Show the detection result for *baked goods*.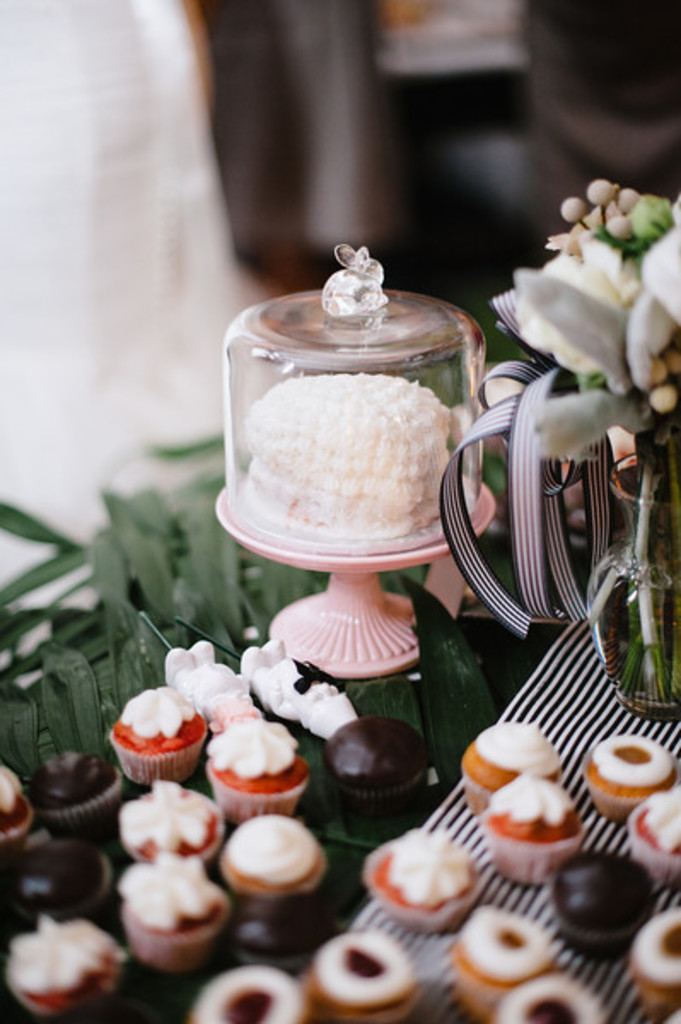
[0,761,39,852].
